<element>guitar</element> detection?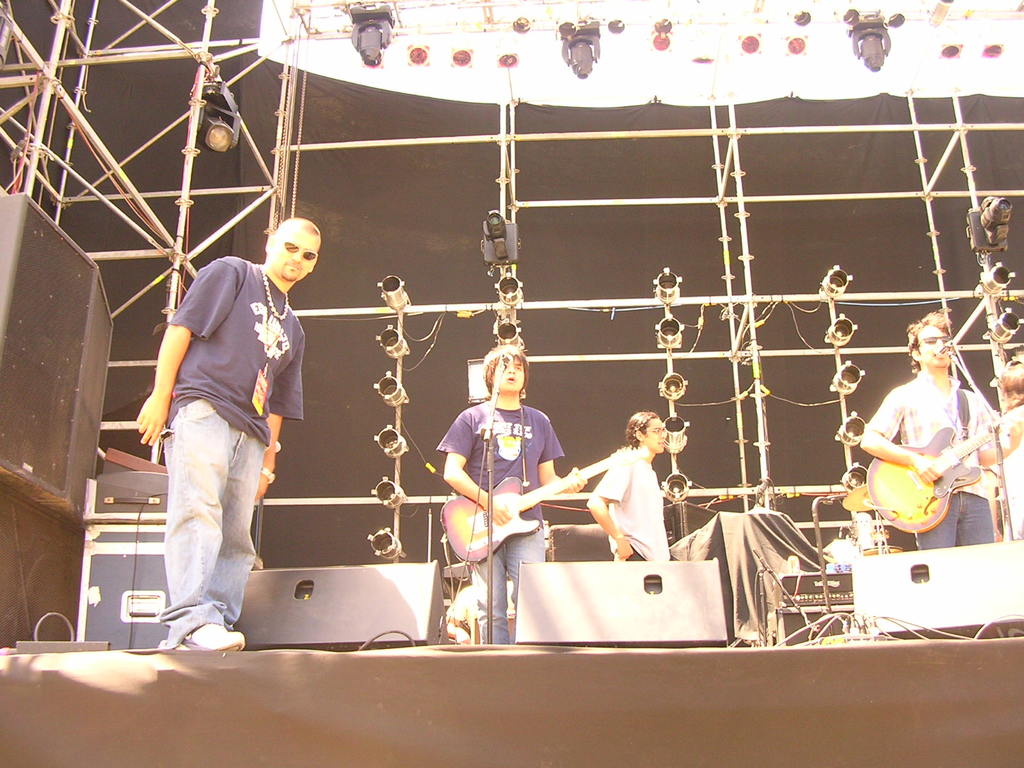
435/440/631/564
